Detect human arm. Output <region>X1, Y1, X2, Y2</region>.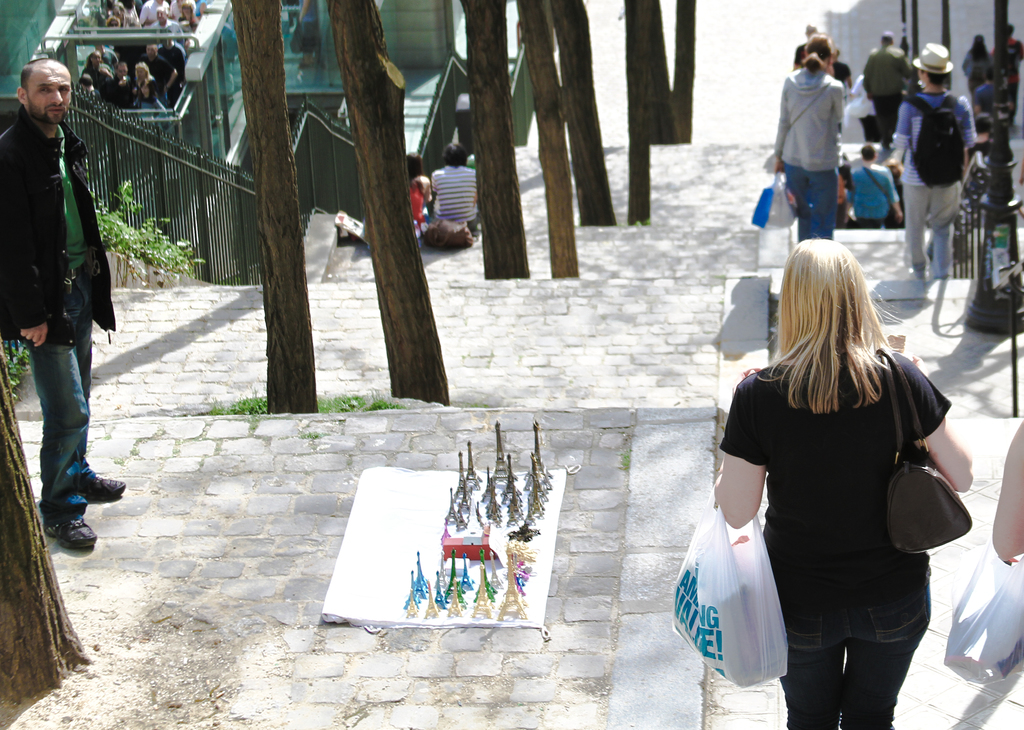
<region>884, 99, 913, 172</region>.
